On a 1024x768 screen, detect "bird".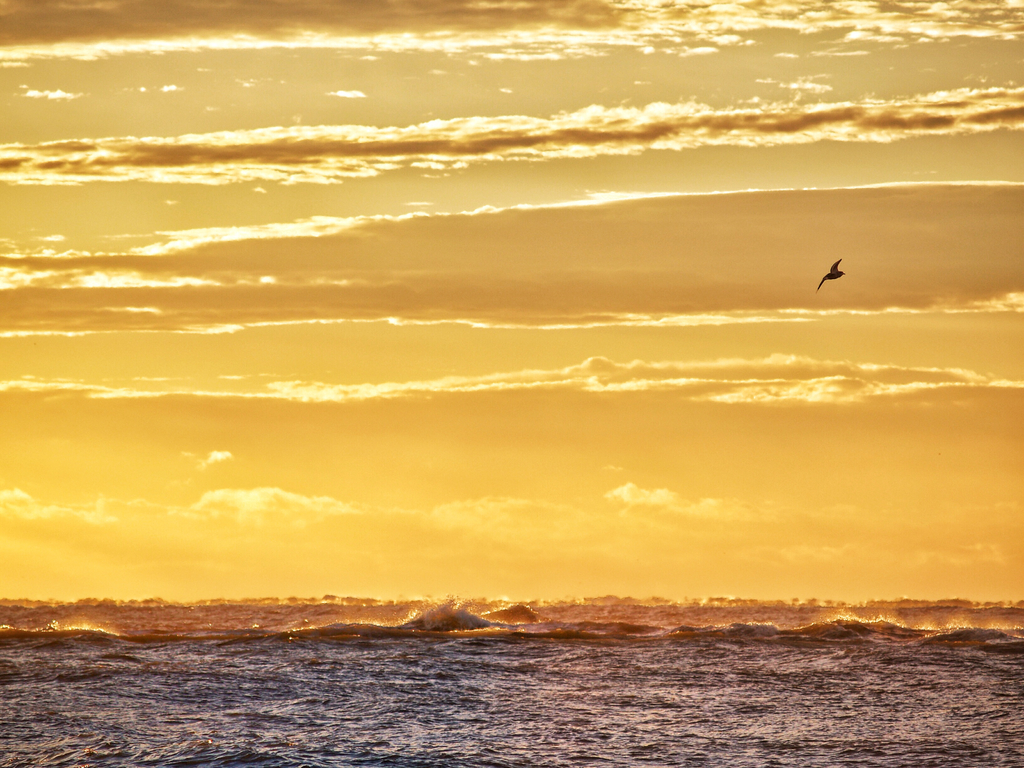
crop(814, 258, 843, 292).
